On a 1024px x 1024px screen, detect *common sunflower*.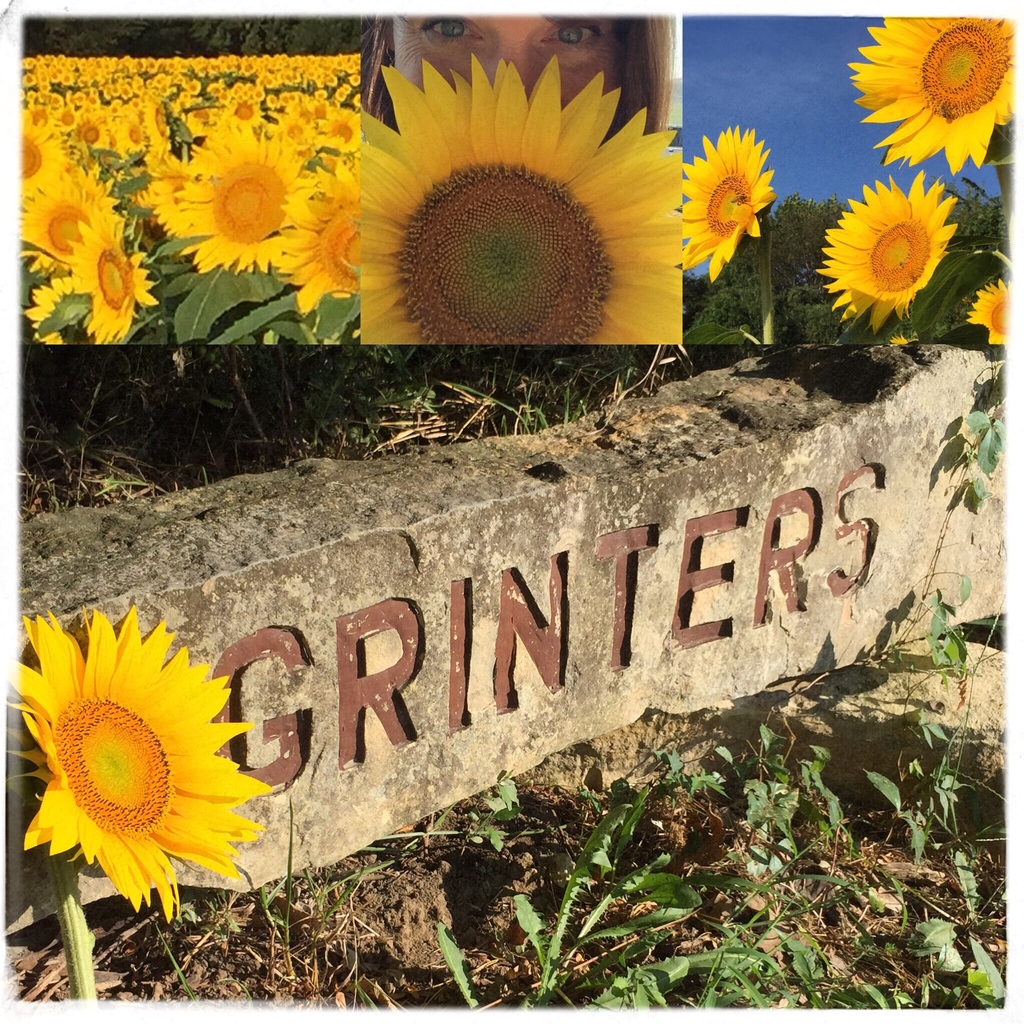
left=849, top=22, right=1023, bottom=169.
